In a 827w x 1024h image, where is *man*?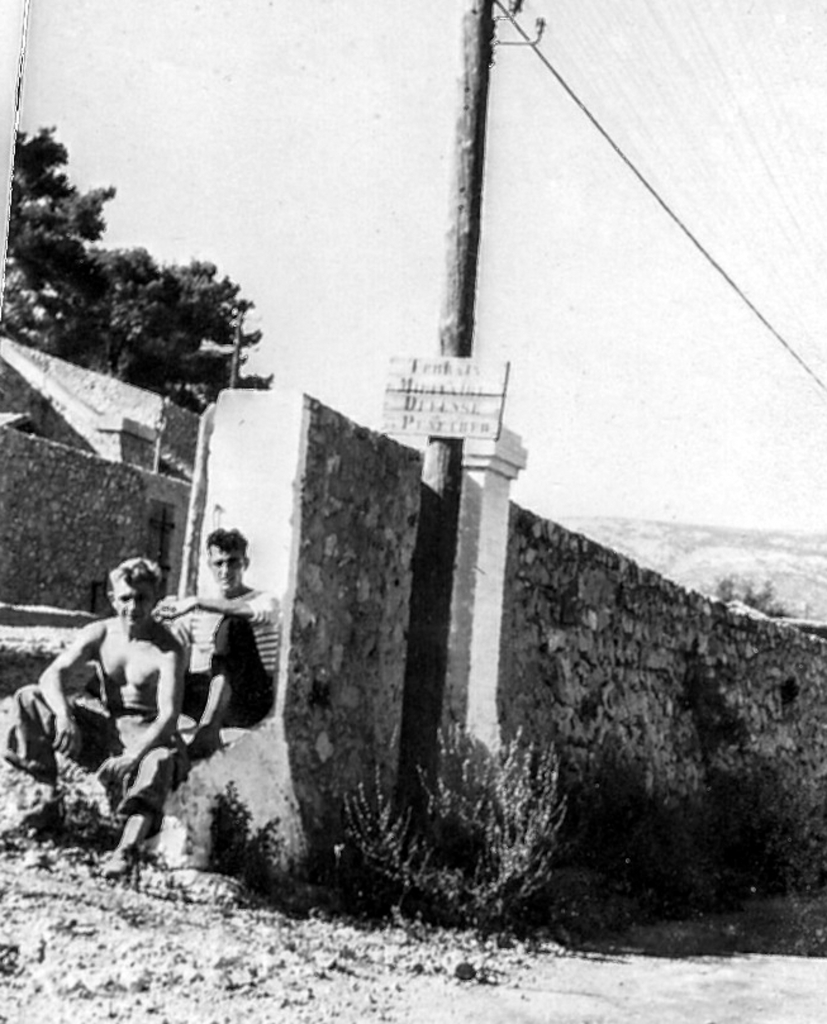
(158,525,285,748).
